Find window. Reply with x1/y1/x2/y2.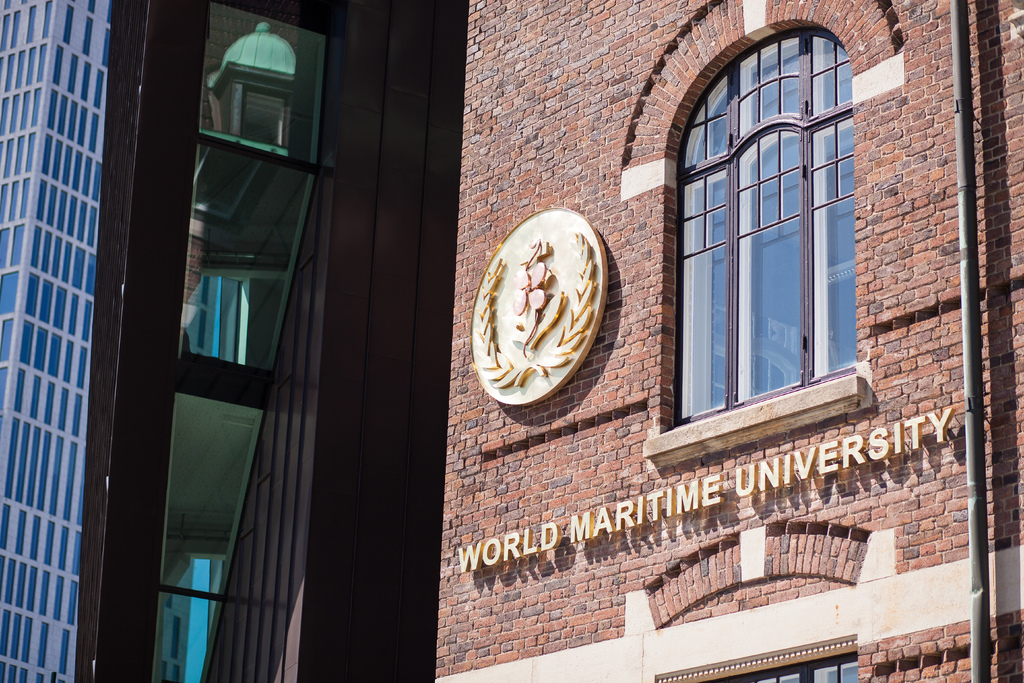
751/657/858/682.
